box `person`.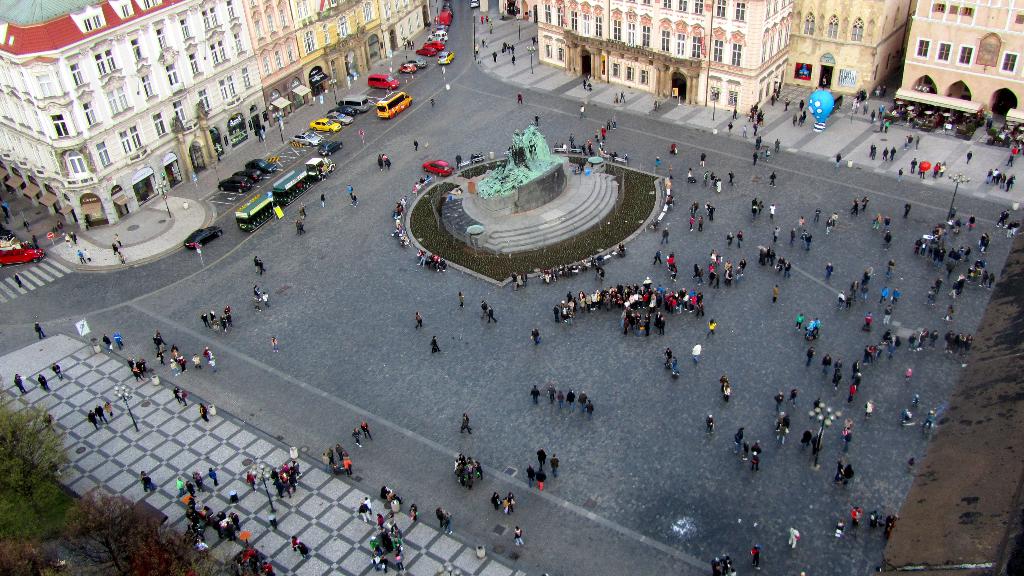
[left=202, top=398, right=209, bottom=415].
